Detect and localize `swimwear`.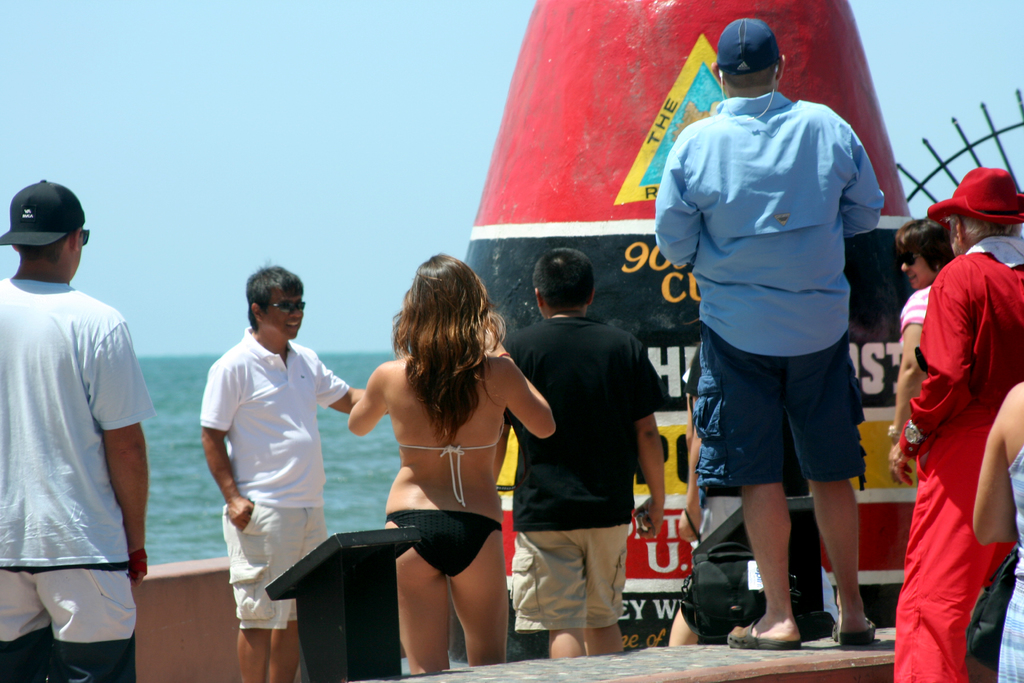
Localized at [401, 417, 506, 501].
